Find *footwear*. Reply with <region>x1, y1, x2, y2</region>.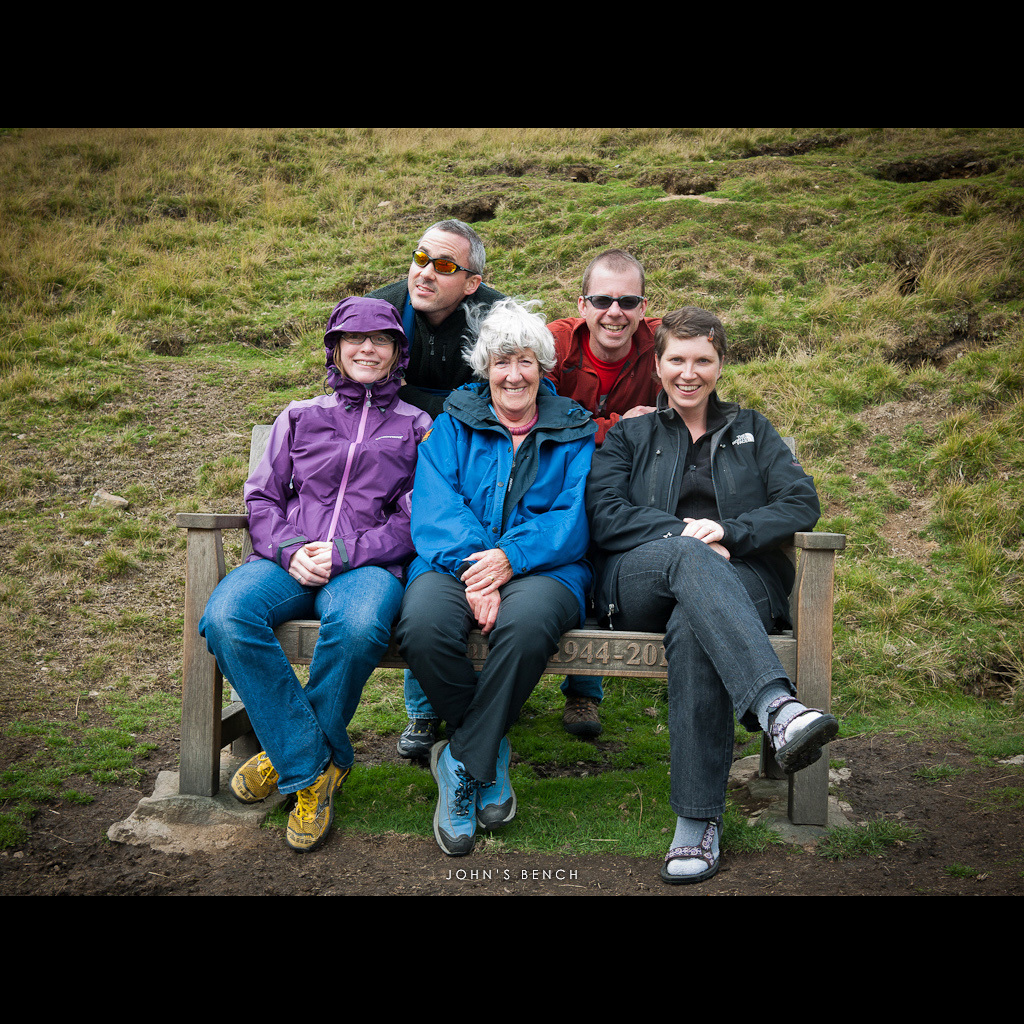
<region>435, 739, 477, 863</region>.
